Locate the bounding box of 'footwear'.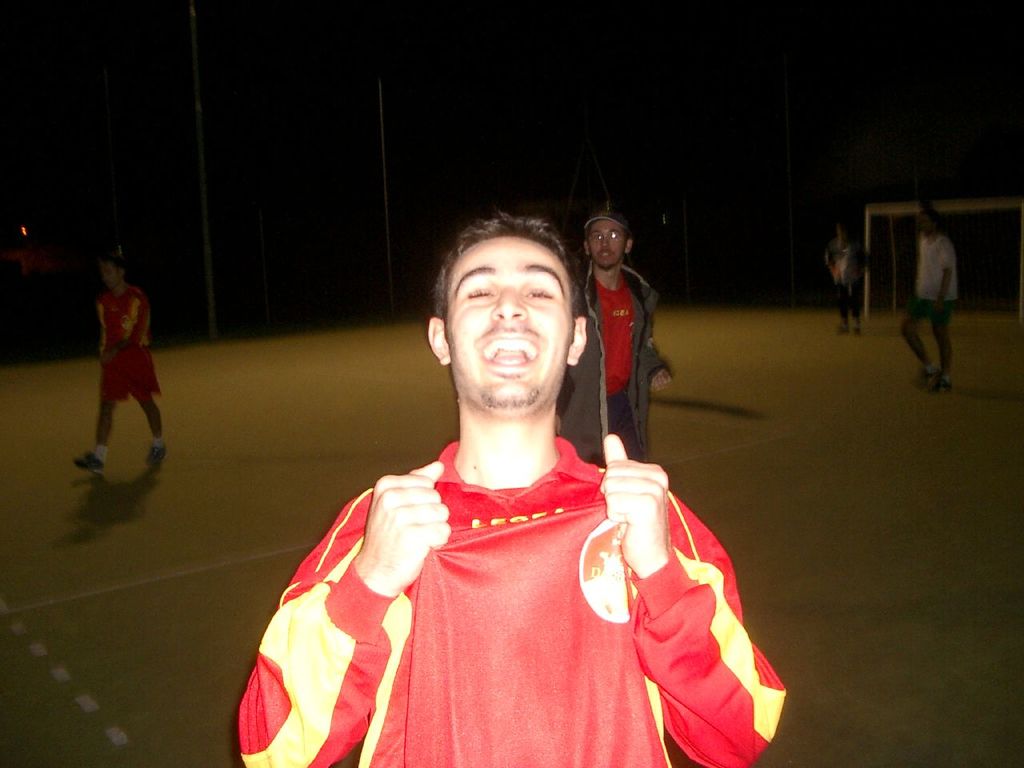
Bounding box: select_region(147, 442, 167, 463).
